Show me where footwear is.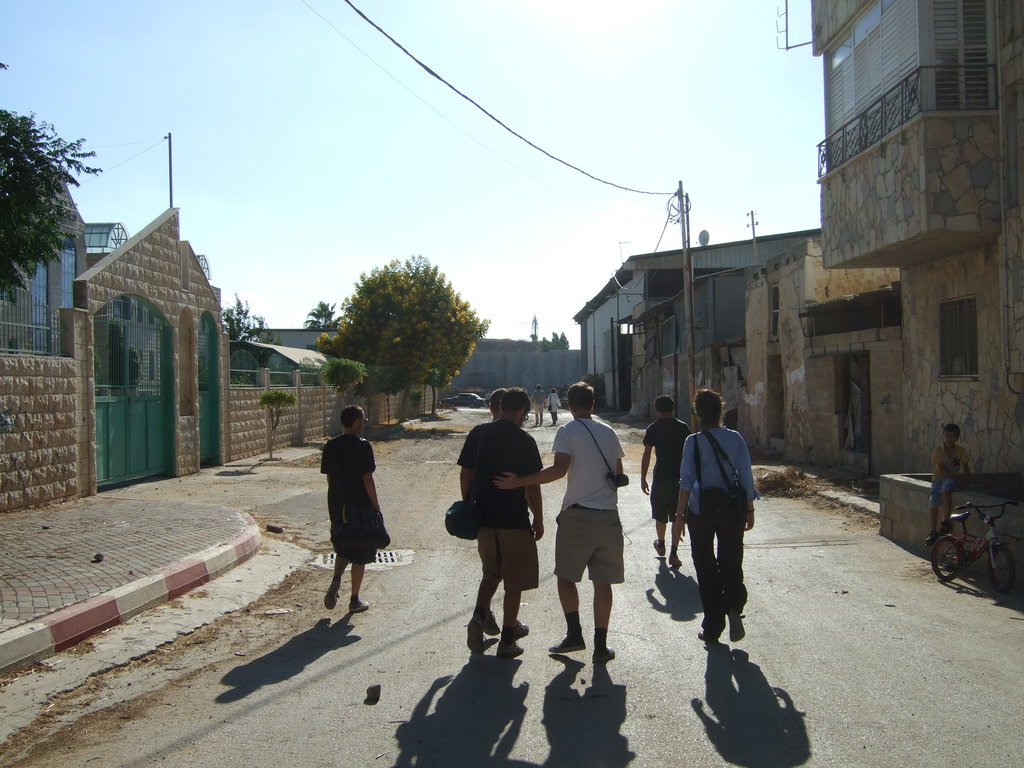
footwear is at {"x1": 323, "y1": 579, "x2": 340, "y2": 609}.
